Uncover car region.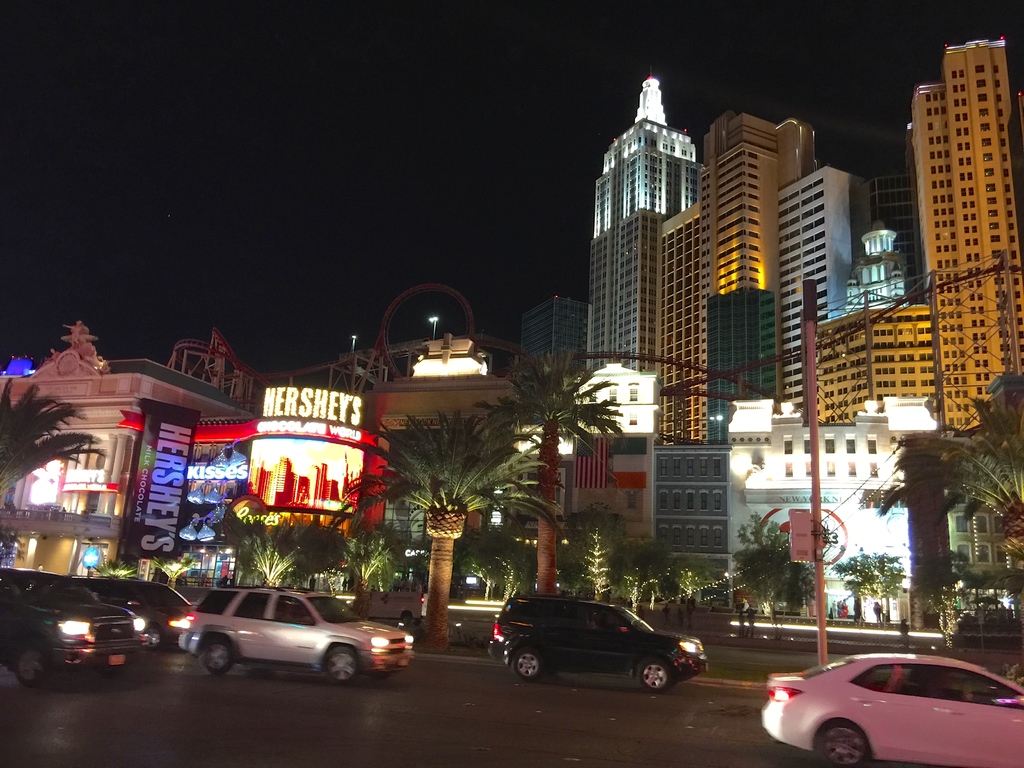
Uncovered: <region>179, 585, 416, 679</region>.
